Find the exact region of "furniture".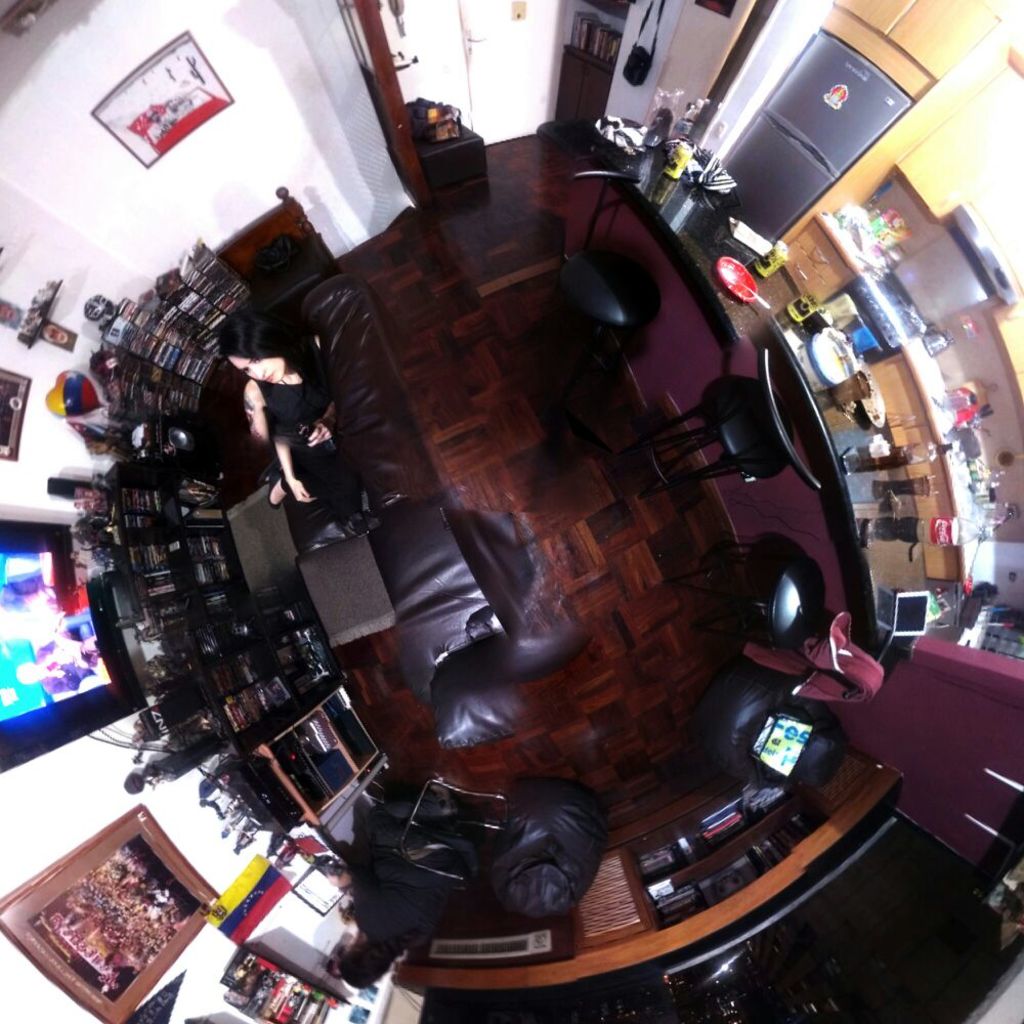
Exact region: (left=679, top=555, right=821, bottom=652).
